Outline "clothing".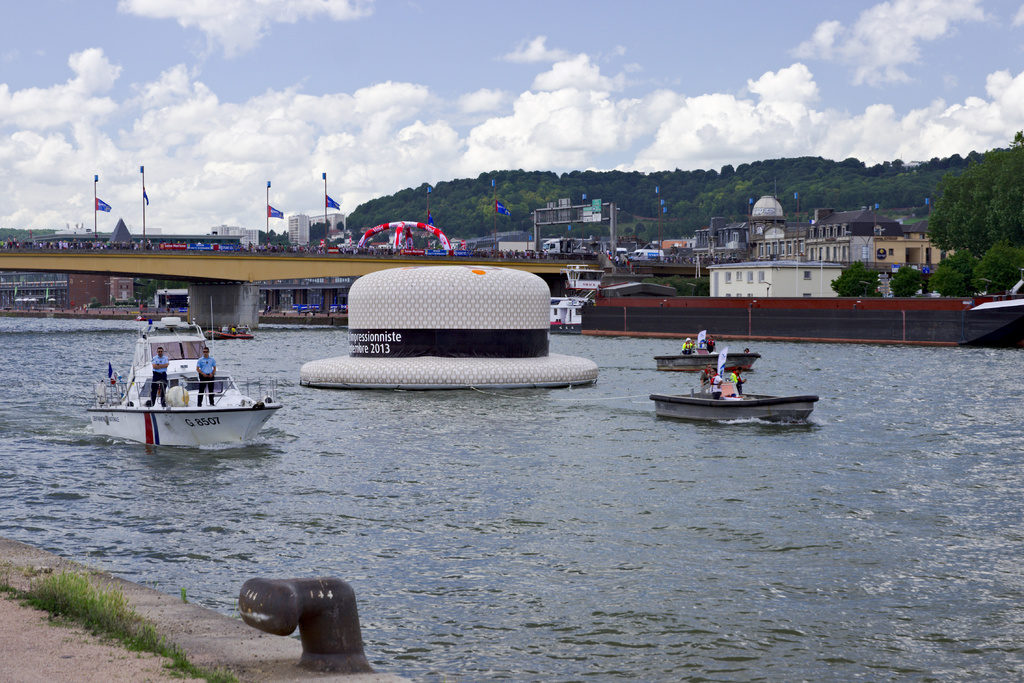
Outline: BBox(333, 303, 344, 318).
